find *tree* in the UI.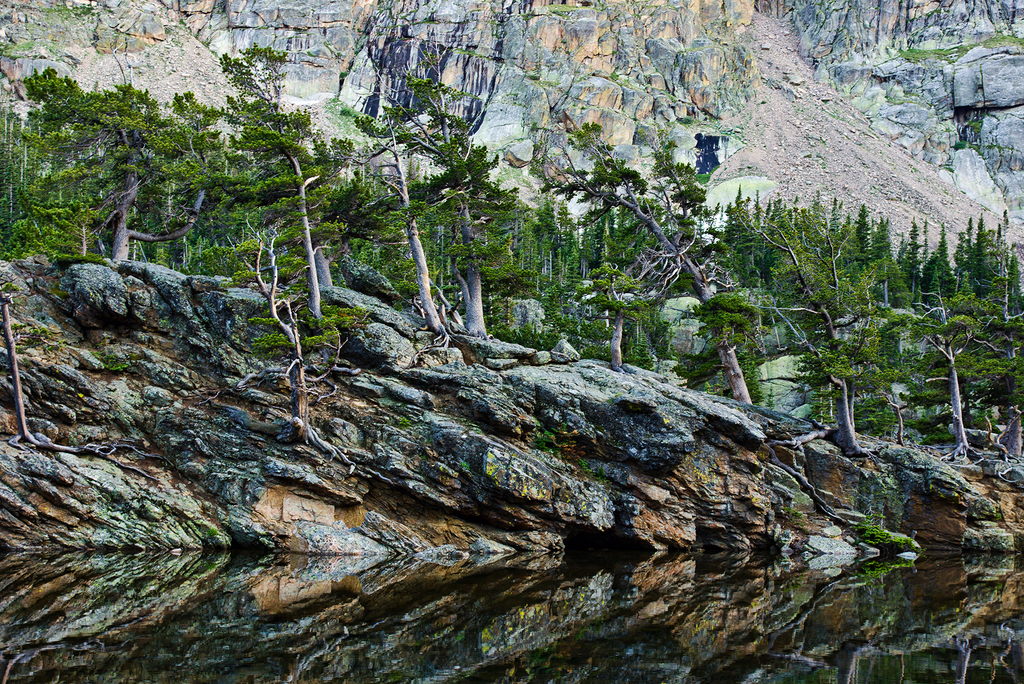
UI element at detection(972, 226, 1023, 332).
